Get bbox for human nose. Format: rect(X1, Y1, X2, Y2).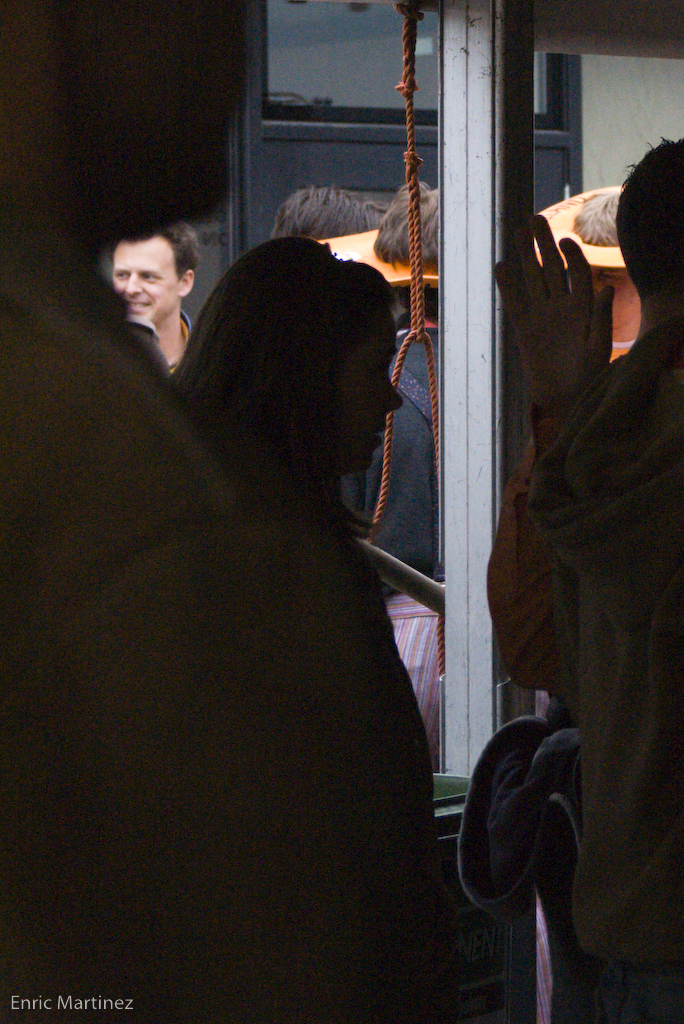
rect(127, 274, 142, 292).
